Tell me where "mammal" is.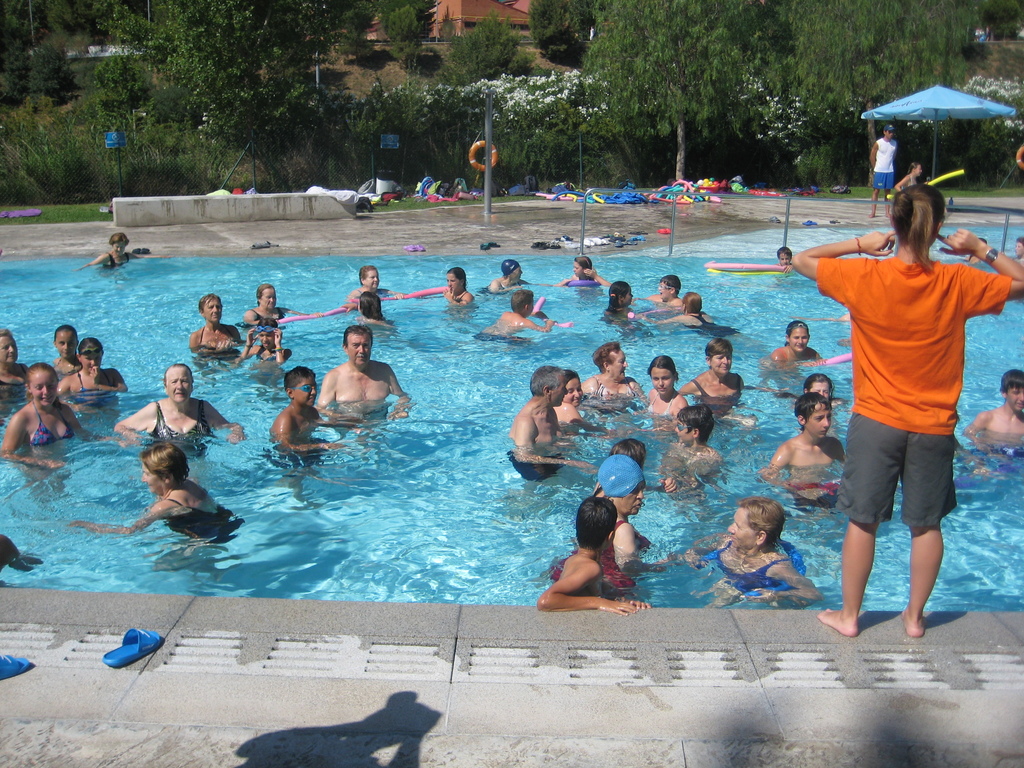
"mammal" is at crop(580, 336, 643, 398).
